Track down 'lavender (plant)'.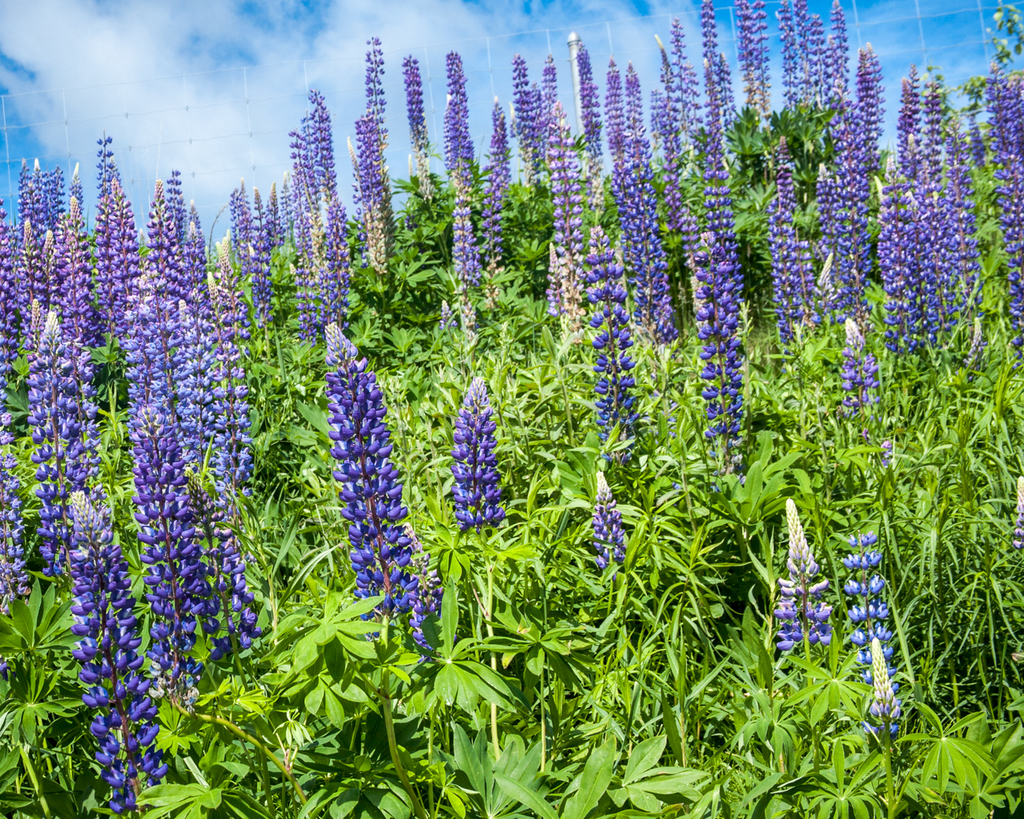
Tracked to 193:272:257:519.
